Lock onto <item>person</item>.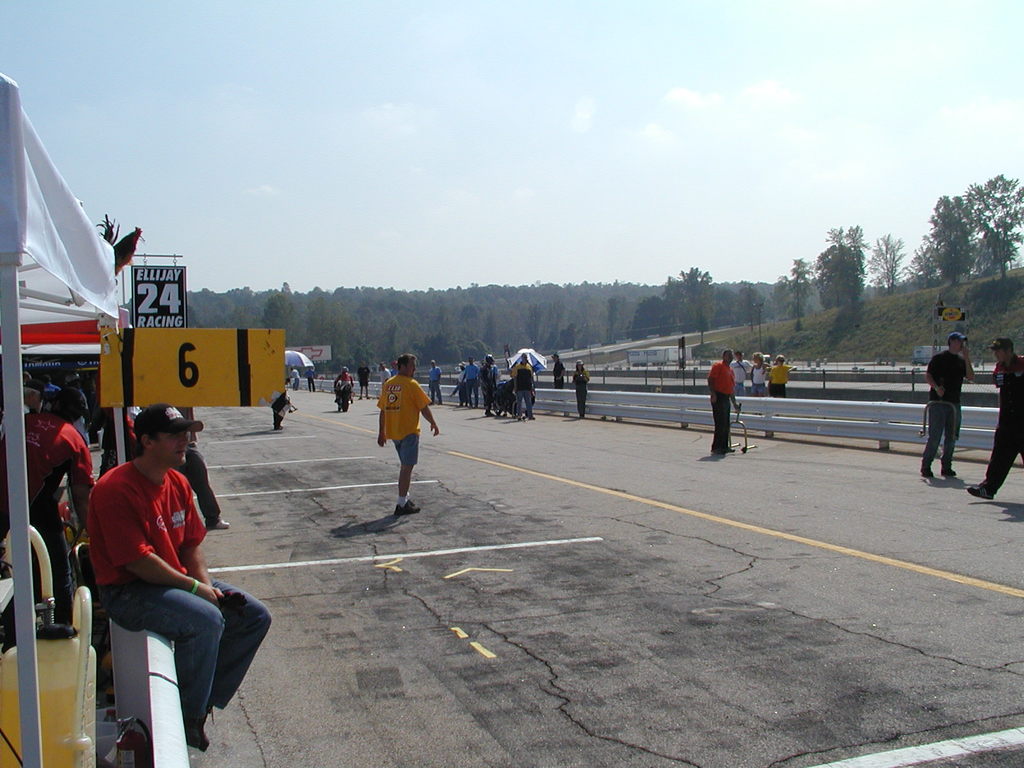
Locked: box(747, 352, 763, 397).
